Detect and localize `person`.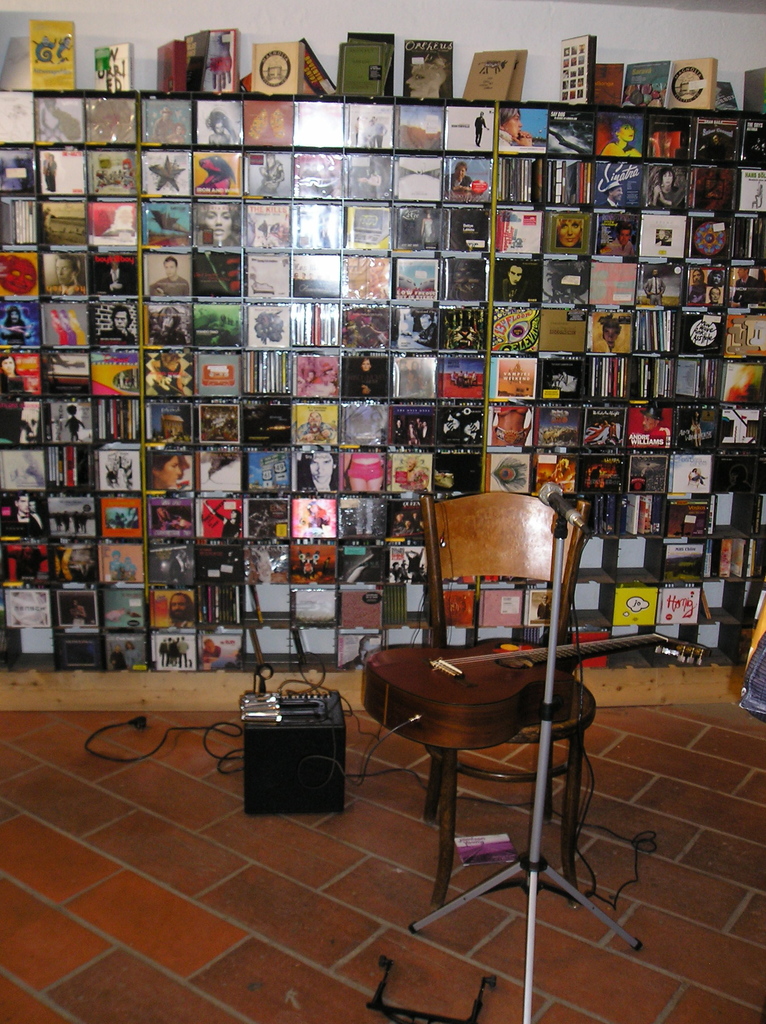
Localized at <box>644,269,666,304</box>.
